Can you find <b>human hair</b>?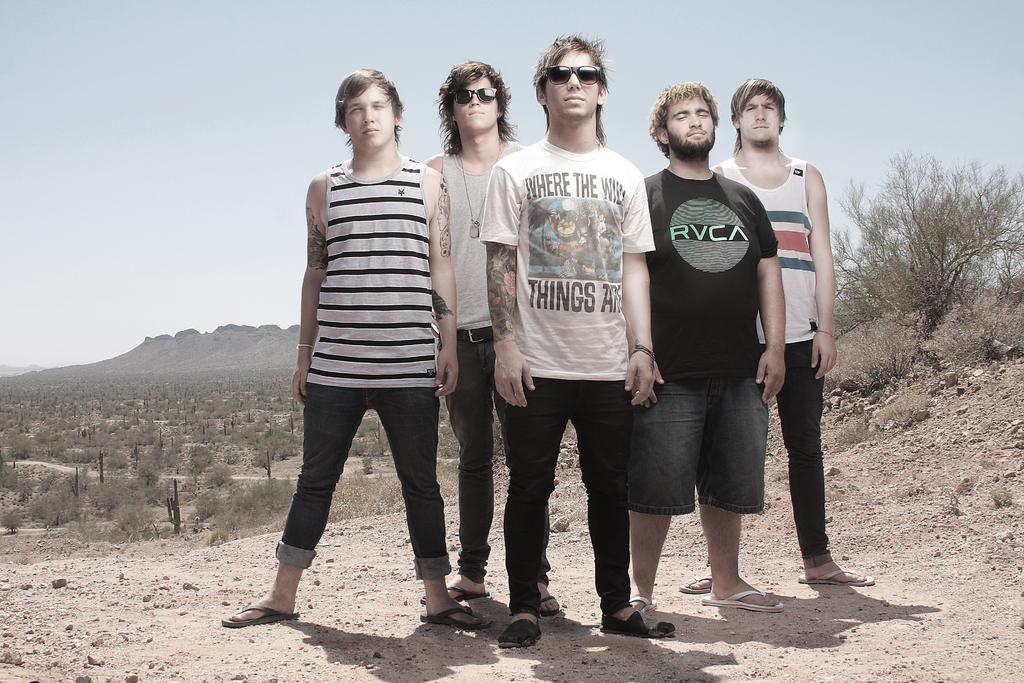
Yes, bounding box: Rect(529, 29, 614, 147).
